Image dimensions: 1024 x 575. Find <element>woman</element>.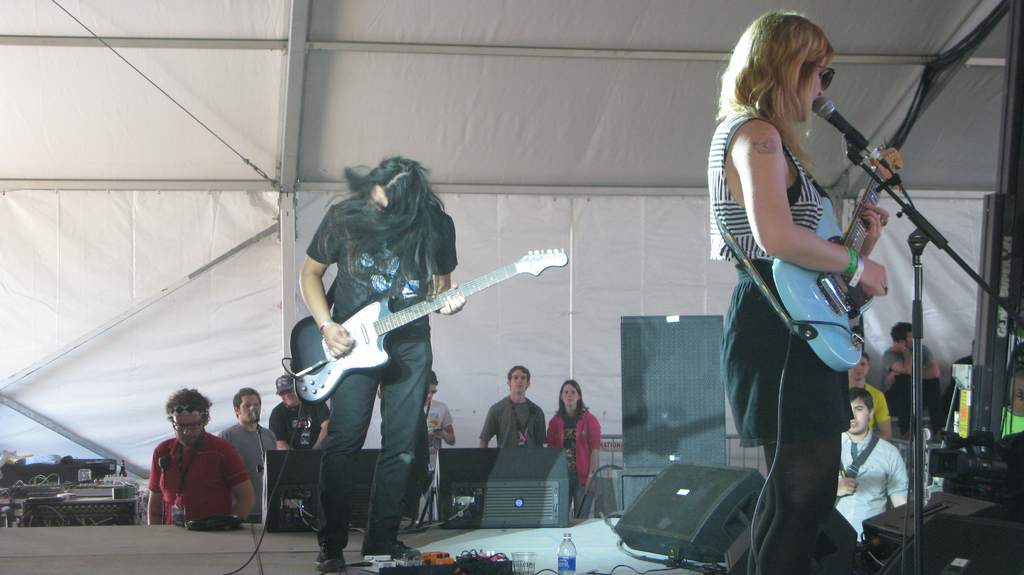
{"x1": 706, "y1": 13, "x2": 900, "y2": 569}.
